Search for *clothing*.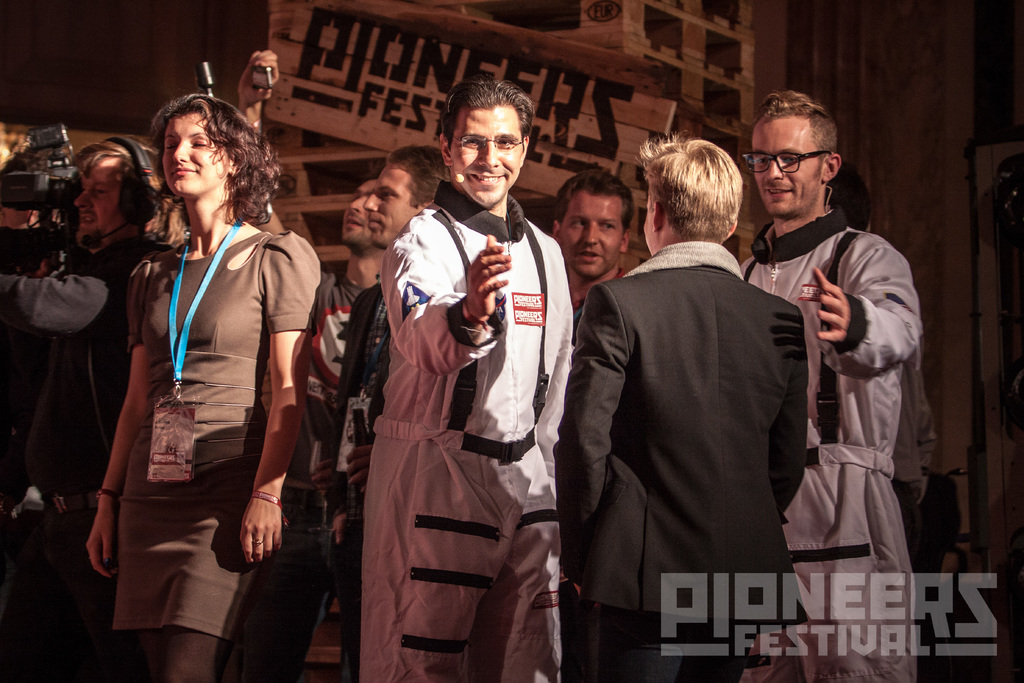
Found at bbox=(111, 217, 317, 682).
